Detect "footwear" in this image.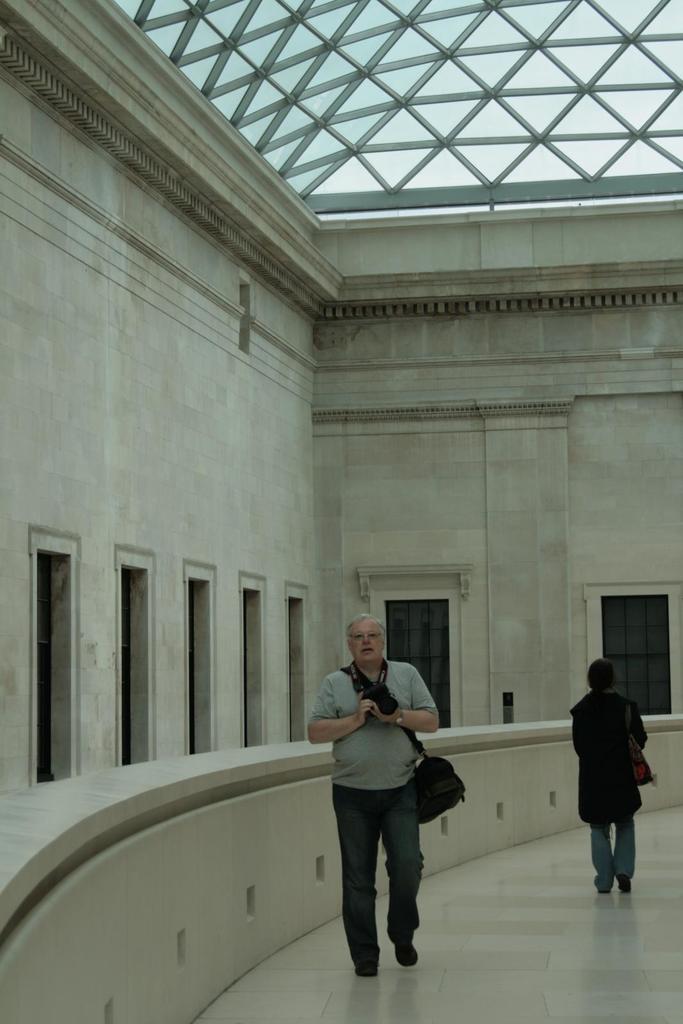
Detection: x1=353 y1=961 x2=378 y2=975.
